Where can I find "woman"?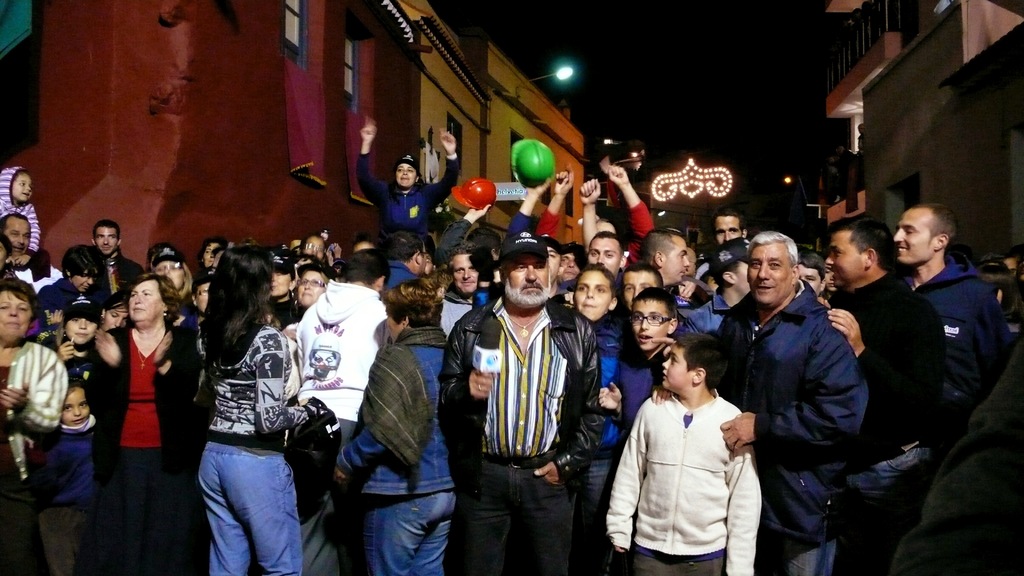
You can find it at (left=281, top=257, right=331, bottom=344).
